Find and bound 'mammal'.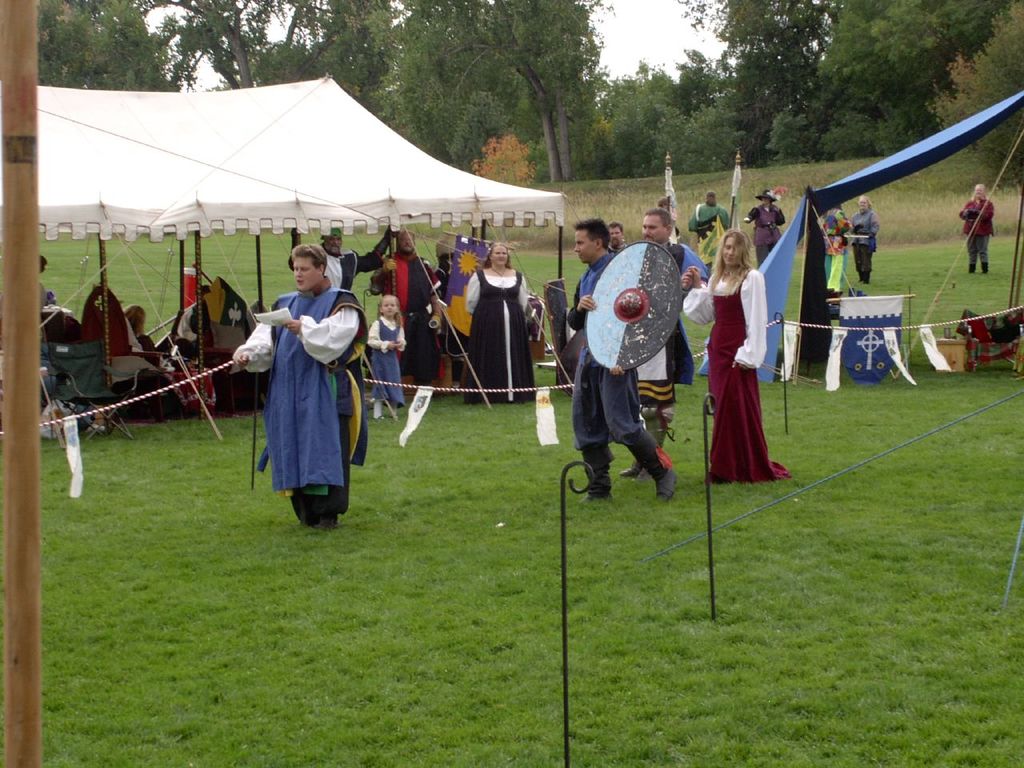
Bound: locate(320, 226, 396, 300).
